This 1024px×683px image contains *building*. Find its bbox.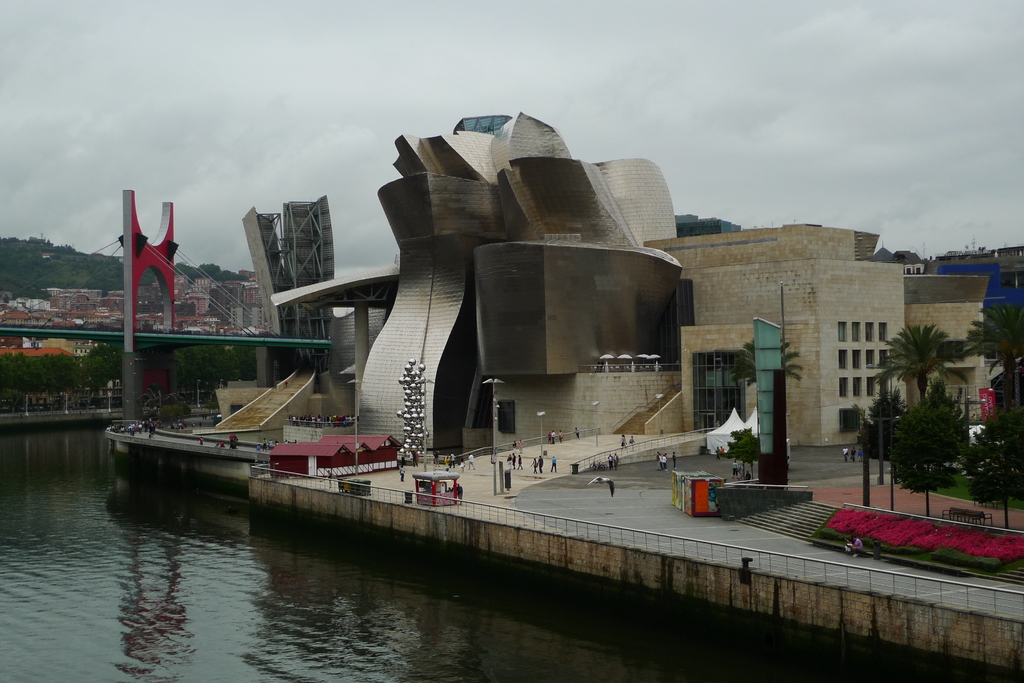
BBox(243, 193, 337, 342).
